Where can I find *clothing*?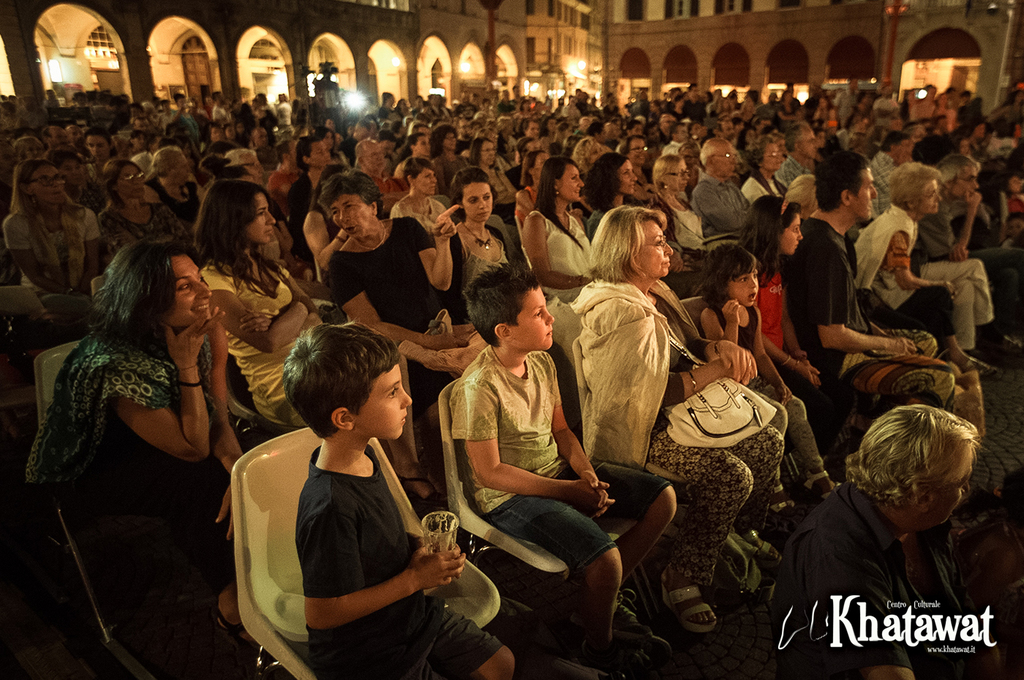
You can find it at select_region(489, 157, 509, 205).
